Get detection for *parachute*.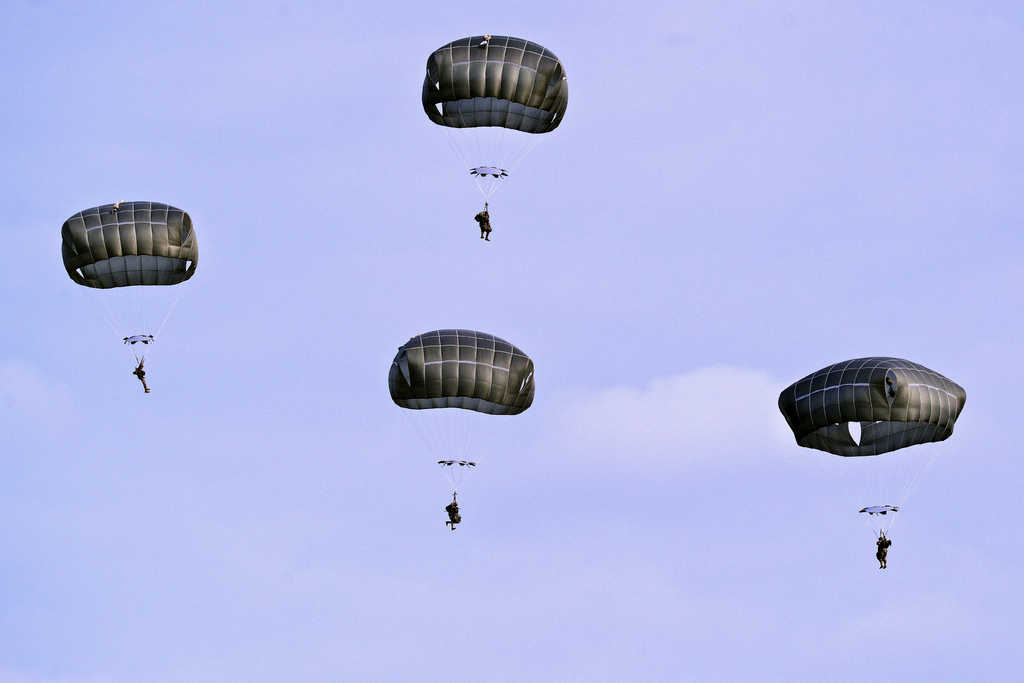
Detection: rect(59, 199, 199, 379).
